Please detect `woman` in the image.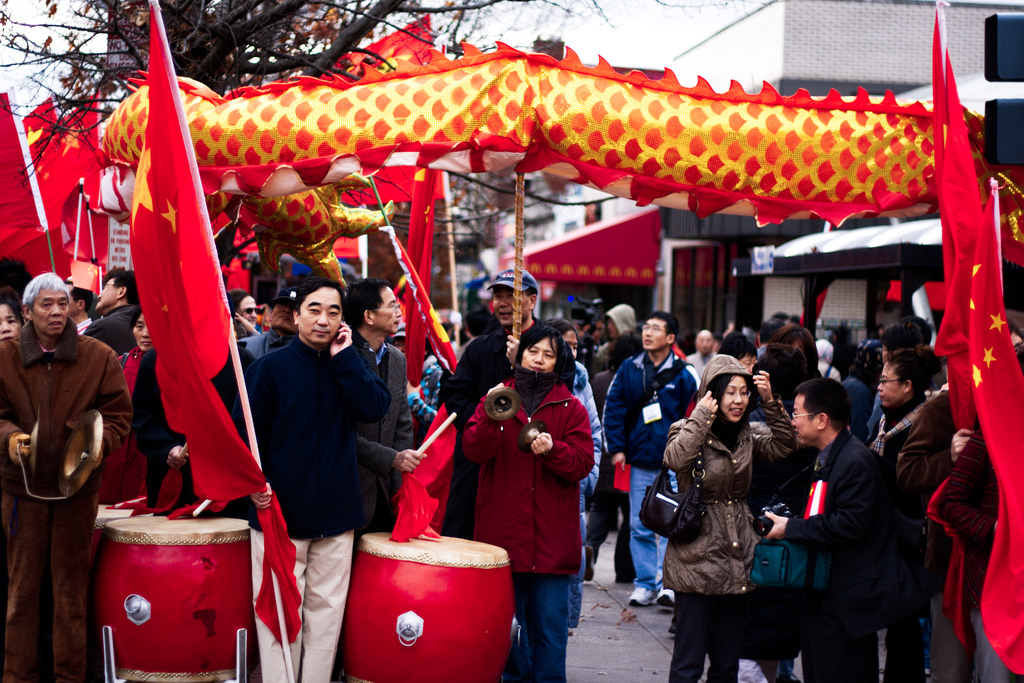
<region>464, 327, 595, 682</region>.
